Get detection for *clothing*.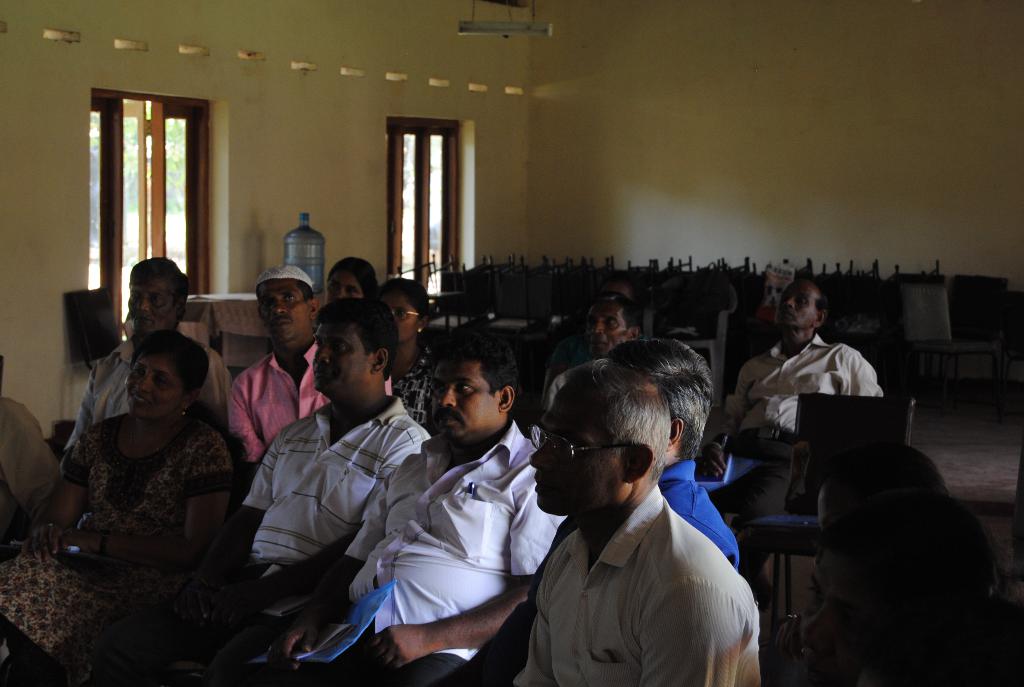
Detection: rect(253, 404, 430, 590).
